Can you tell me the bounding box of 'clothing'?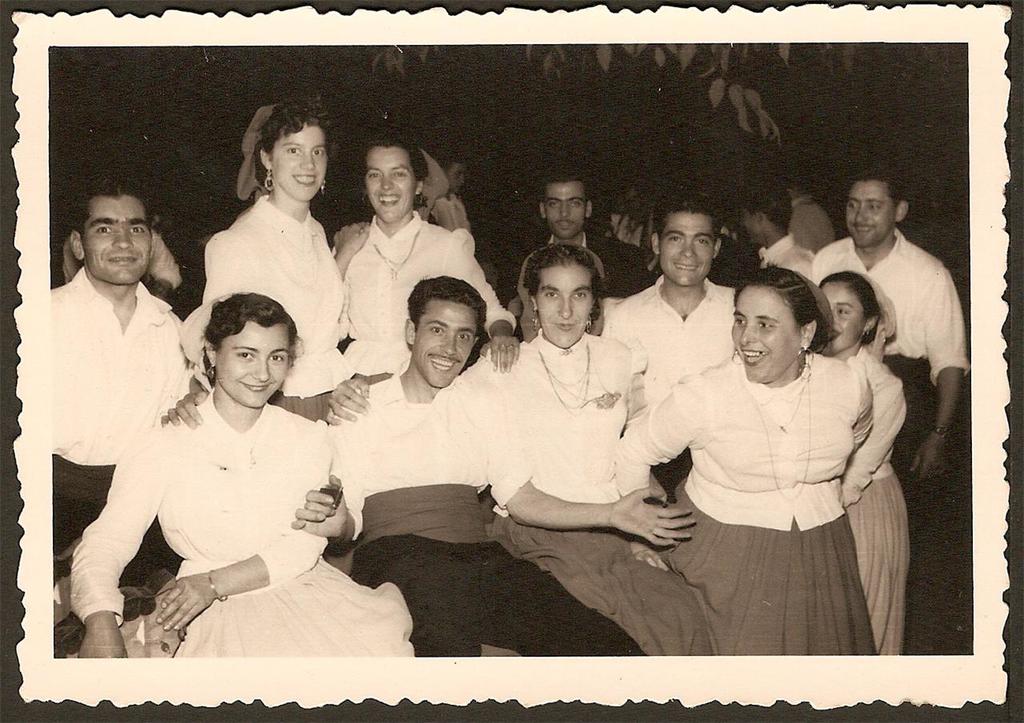
x1=680, y1=473, x2=887, y2=657.
